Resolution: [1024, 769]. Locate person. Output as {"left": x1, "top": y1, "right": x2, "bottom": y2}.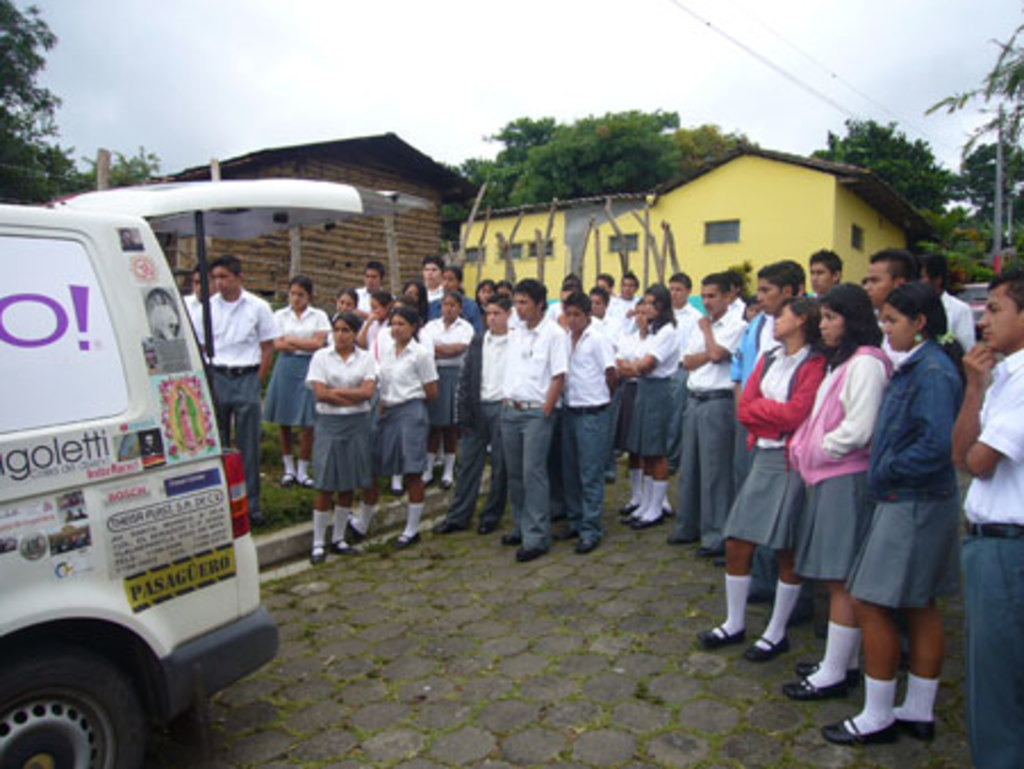
{"left": 612, "top": 284, "right": 685, "bottom": 530}.
